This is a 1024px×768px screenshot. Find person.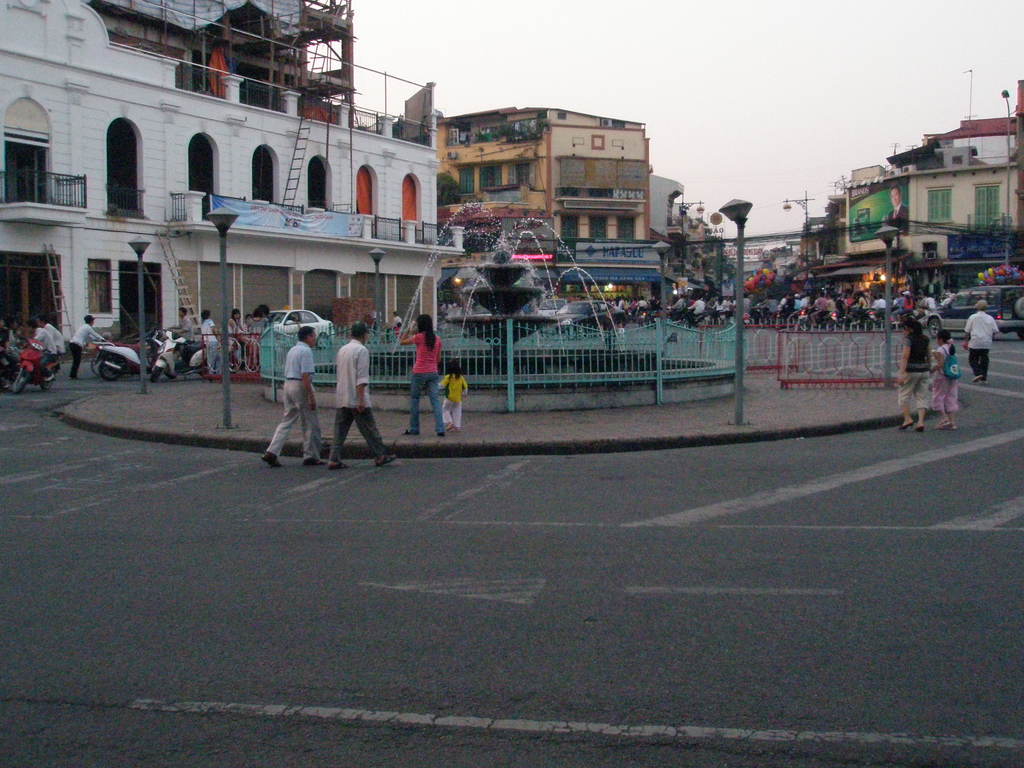
Bounding box: 166:300:195:380.
